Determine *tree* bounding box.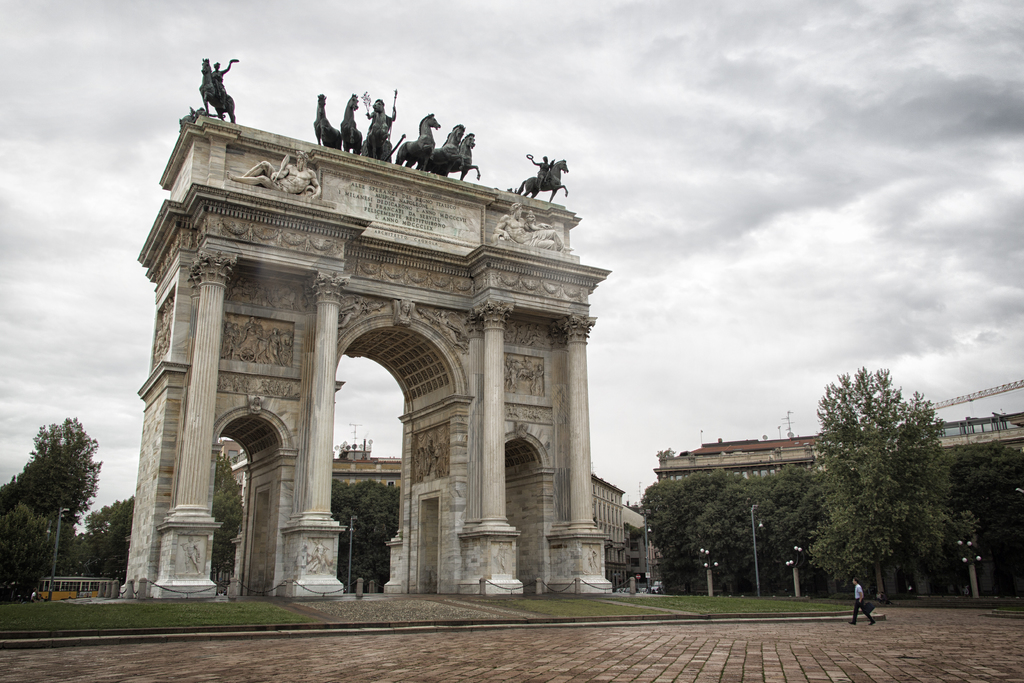
Determined: {"left": 0, "top": 414, "right": 95, "bottom": 534}.
